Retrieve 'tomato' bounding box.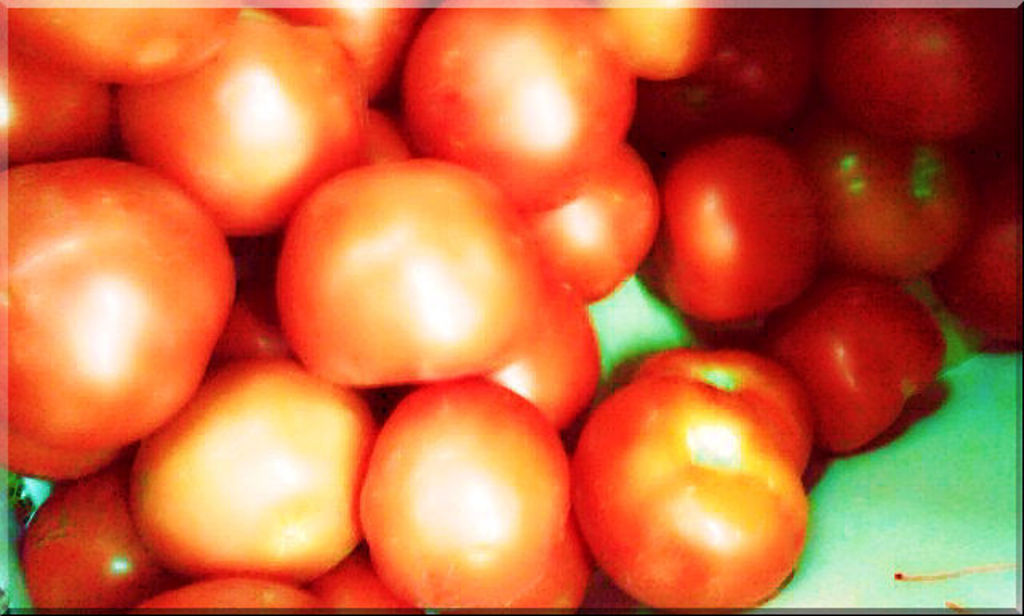
Bounding box: 120/8/370/232.
